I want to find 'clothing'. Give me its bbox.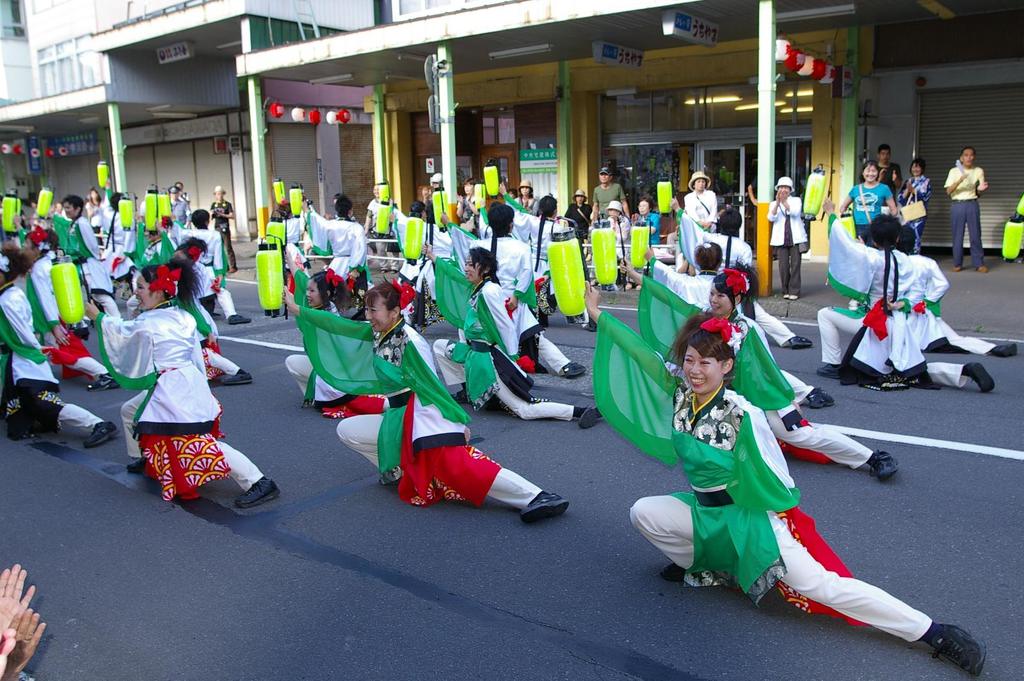
(904, 253, 998, 354).
